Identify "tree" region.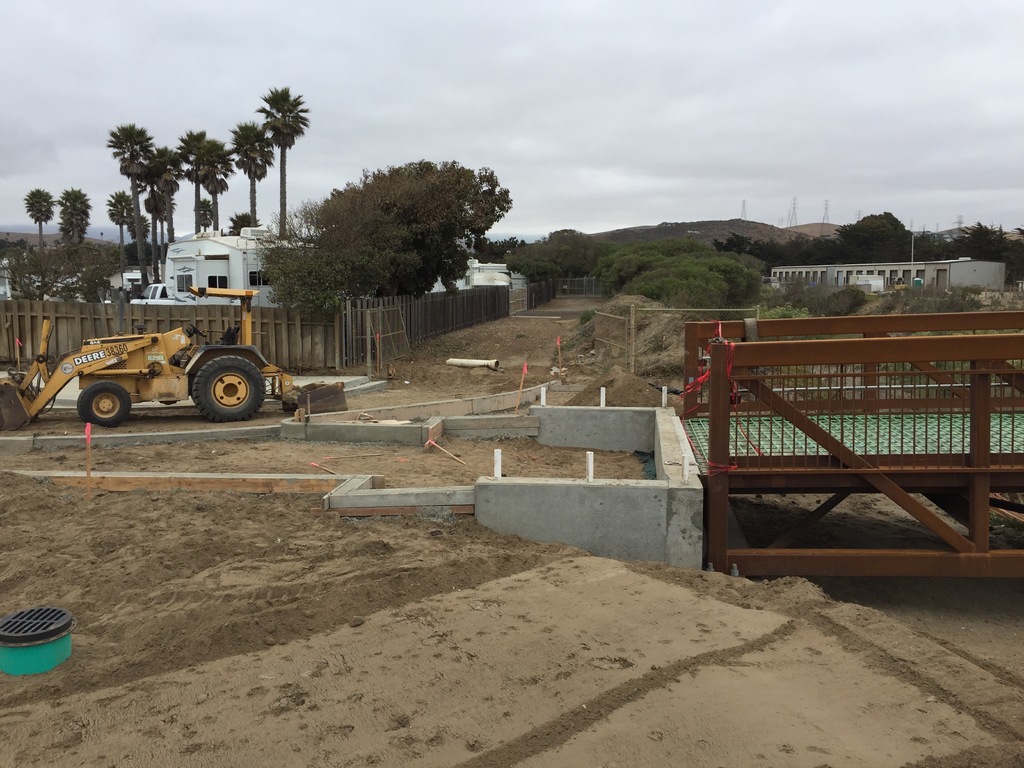
Region: box=[22, 186, 52, 250].
